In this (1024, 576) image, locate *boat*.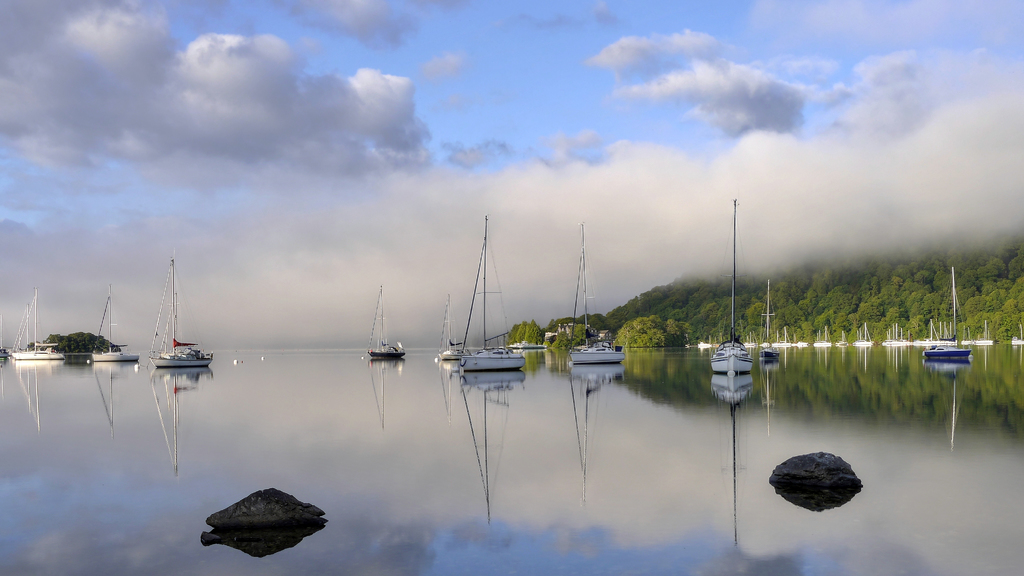
Bounding box: Rect(452, 214, 525, 373).
